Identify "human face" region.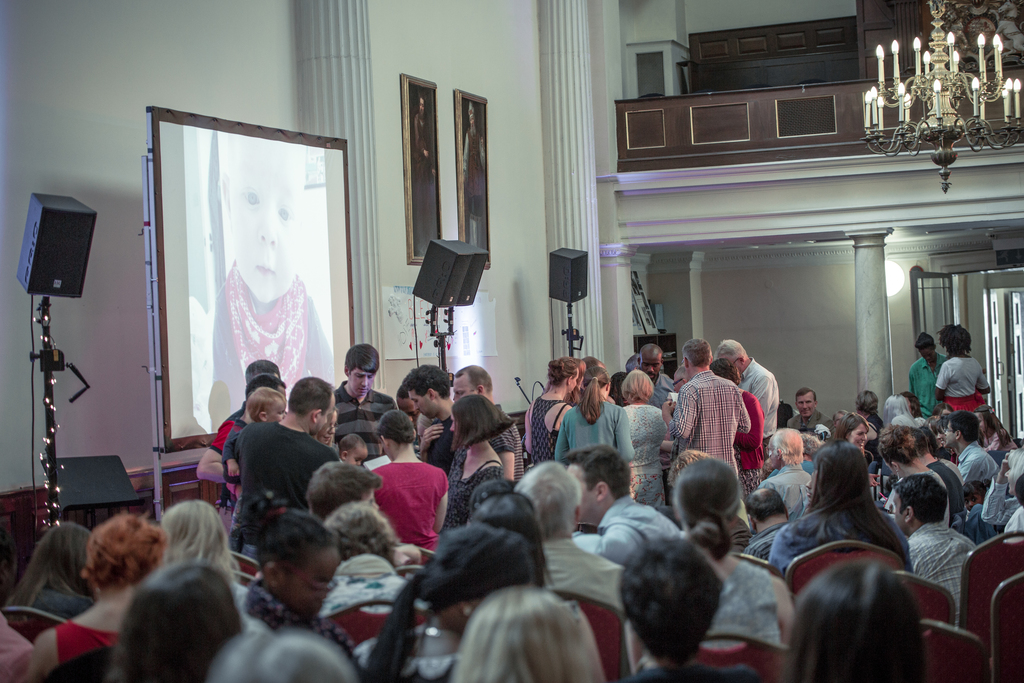
Region: crop(270, 403, 286, 425).
